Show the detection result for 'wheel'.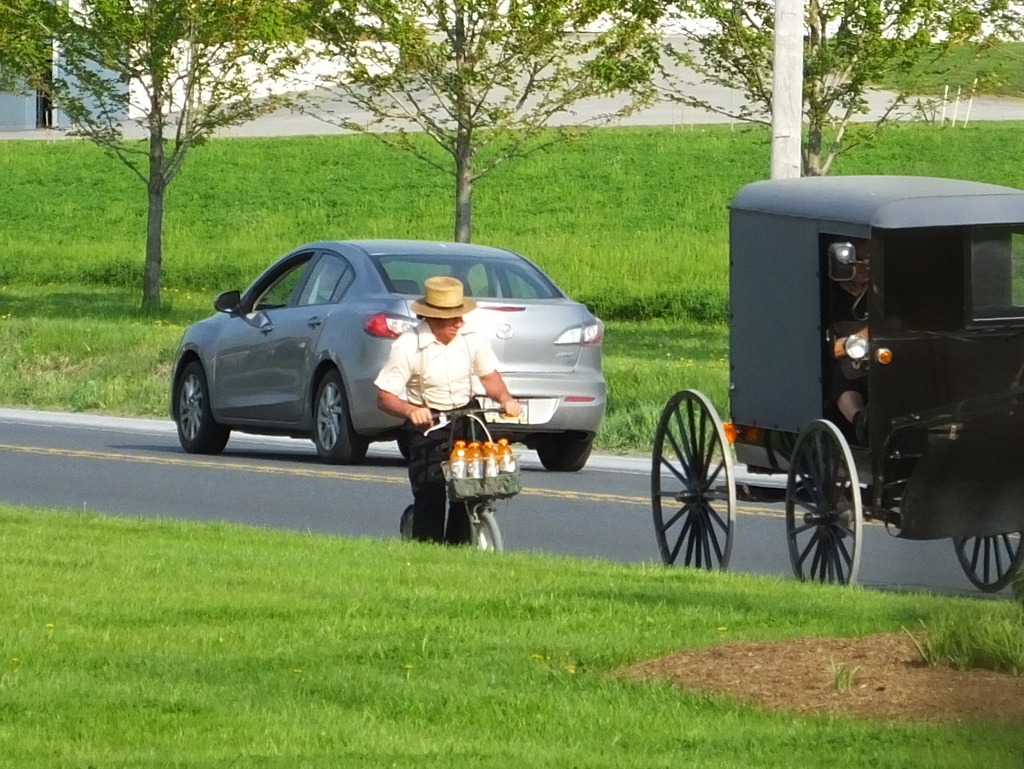
rect(398, 503, 414, 538).
